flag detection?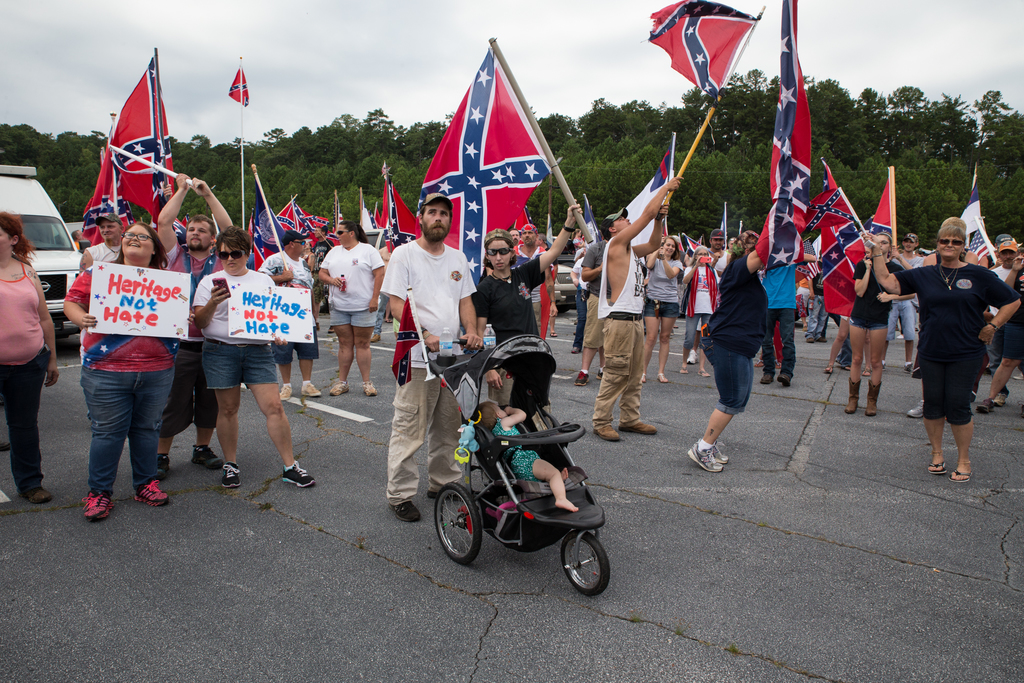
x1=867 y1=179 x2=897 y2=243
